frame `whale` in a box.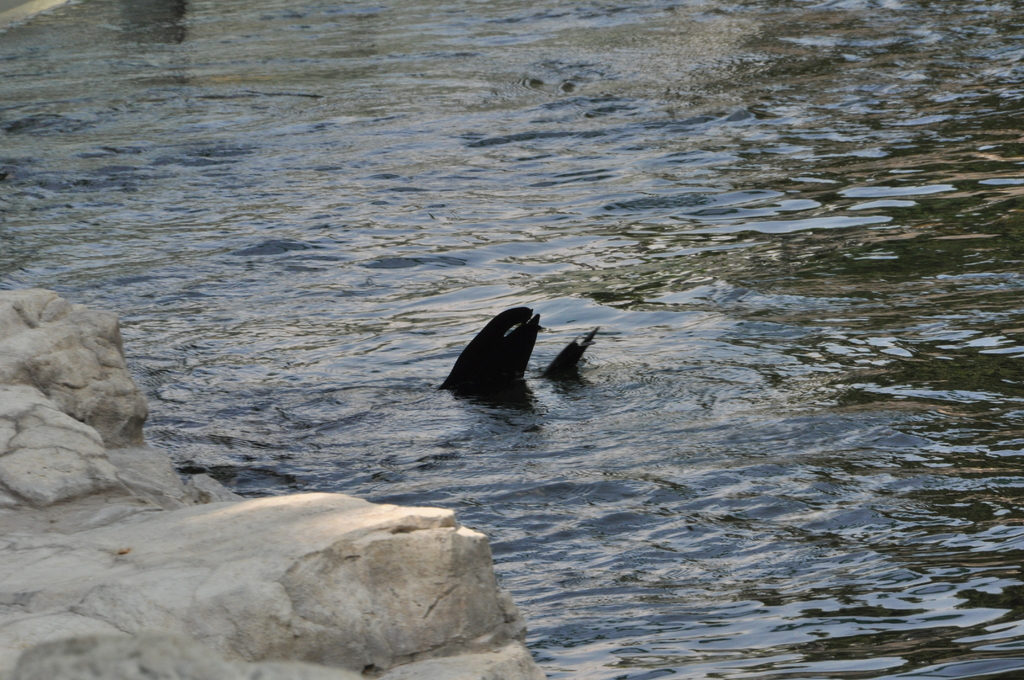
435:300:601:413.
